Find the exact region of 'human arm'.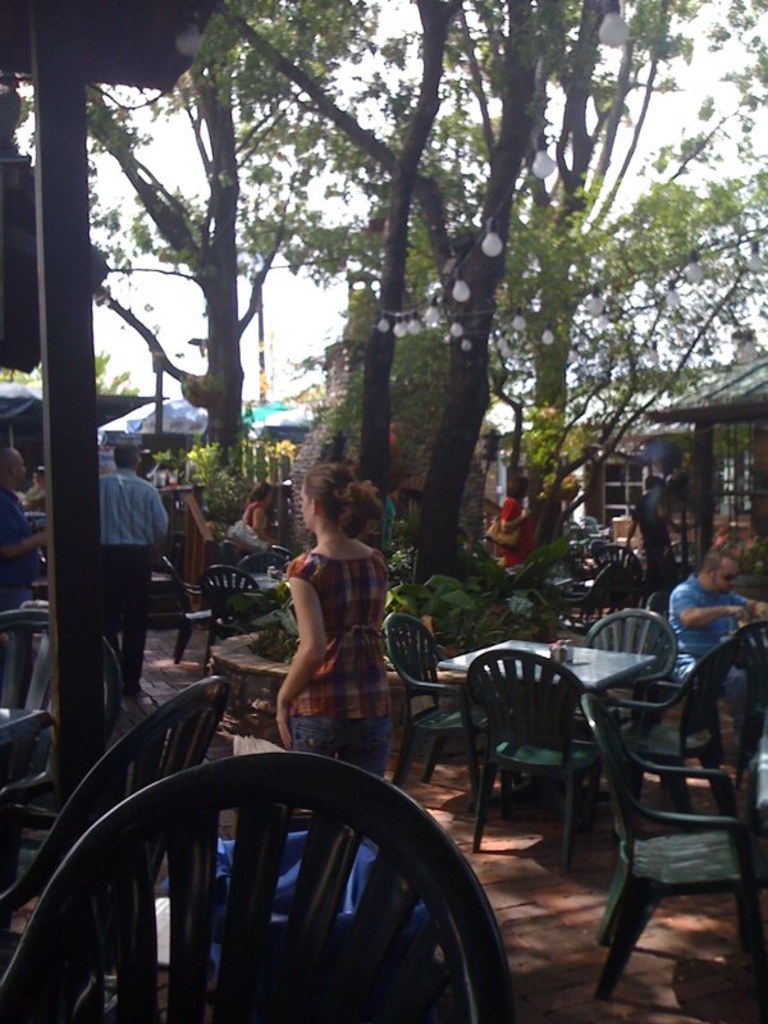
Exact region: left=498, top=497, right=534, bottom=531.
